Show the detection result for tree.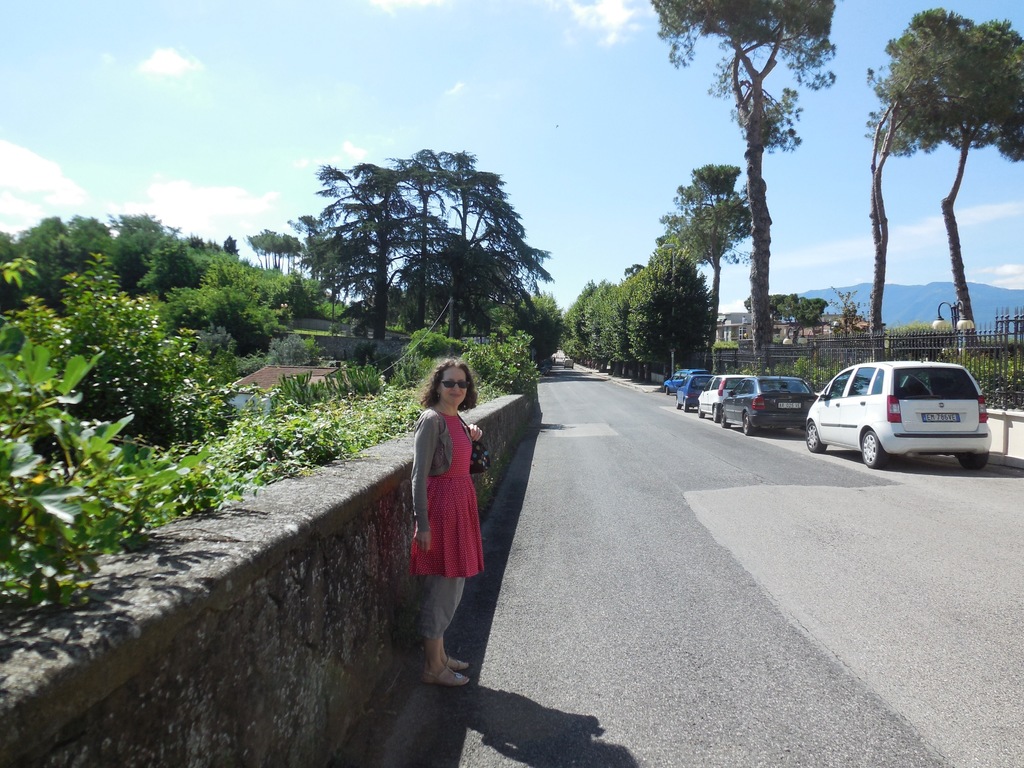
l=561, t=303, r=585, b=364.
